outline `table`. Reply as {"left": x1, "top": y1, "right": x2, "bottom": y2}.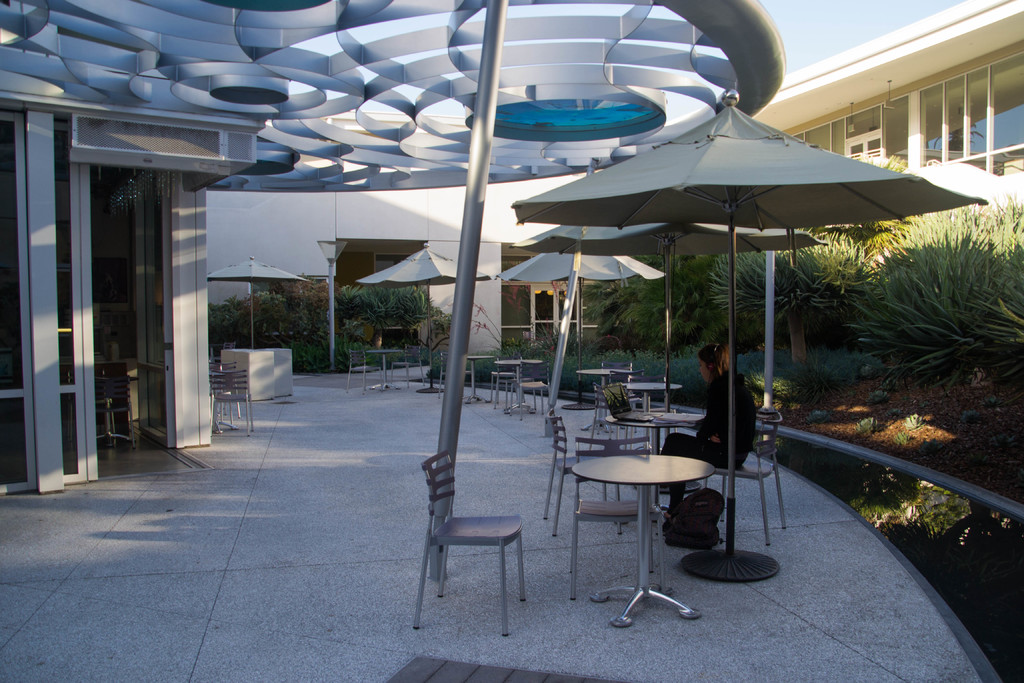
{"left": 583, "top": 361, "right": 638, "bottom": 429}.
